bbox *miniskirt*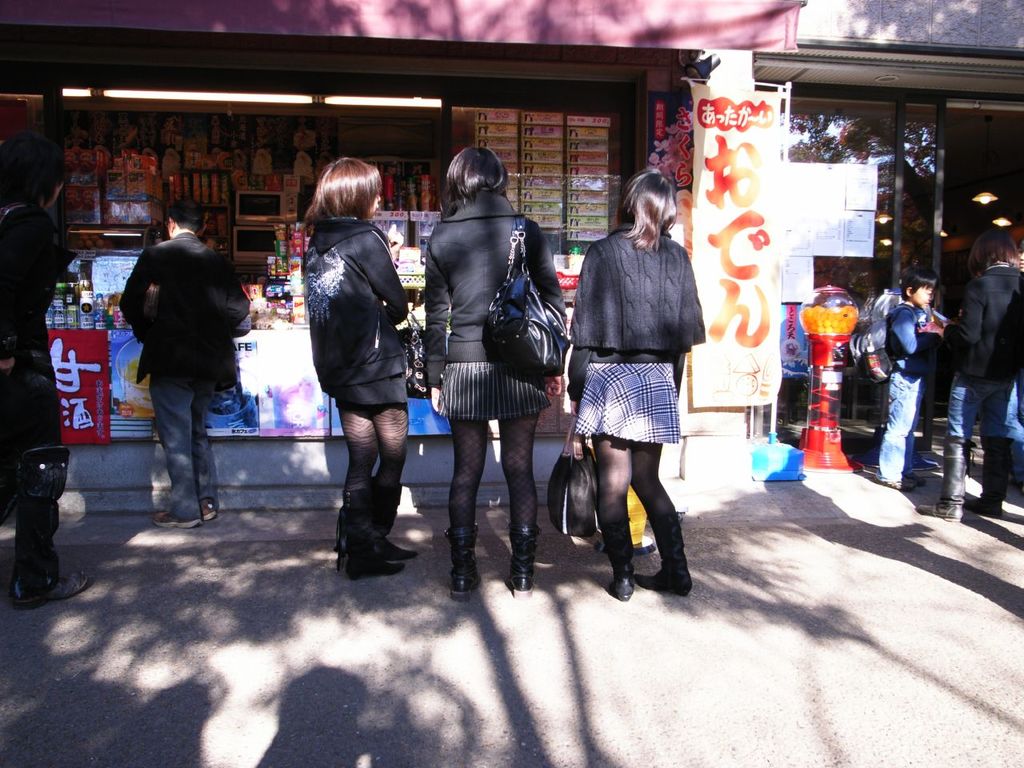
crop(573, 362, 683, 446)
